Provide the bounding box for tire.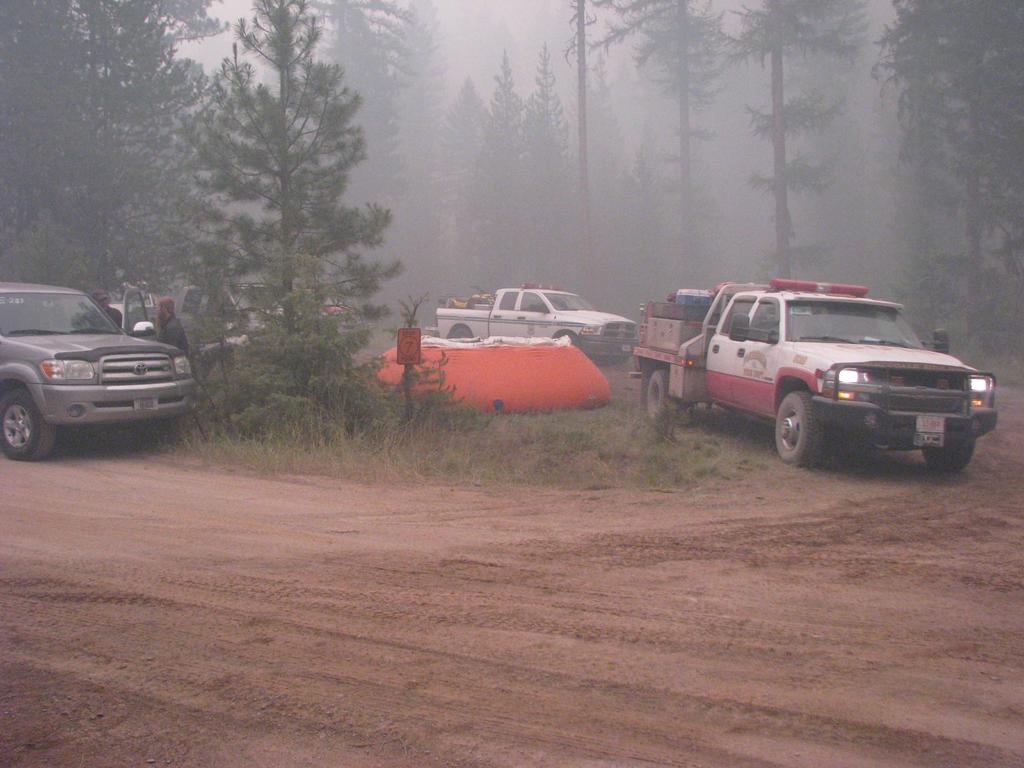
box(773, 397, 817, 460).
